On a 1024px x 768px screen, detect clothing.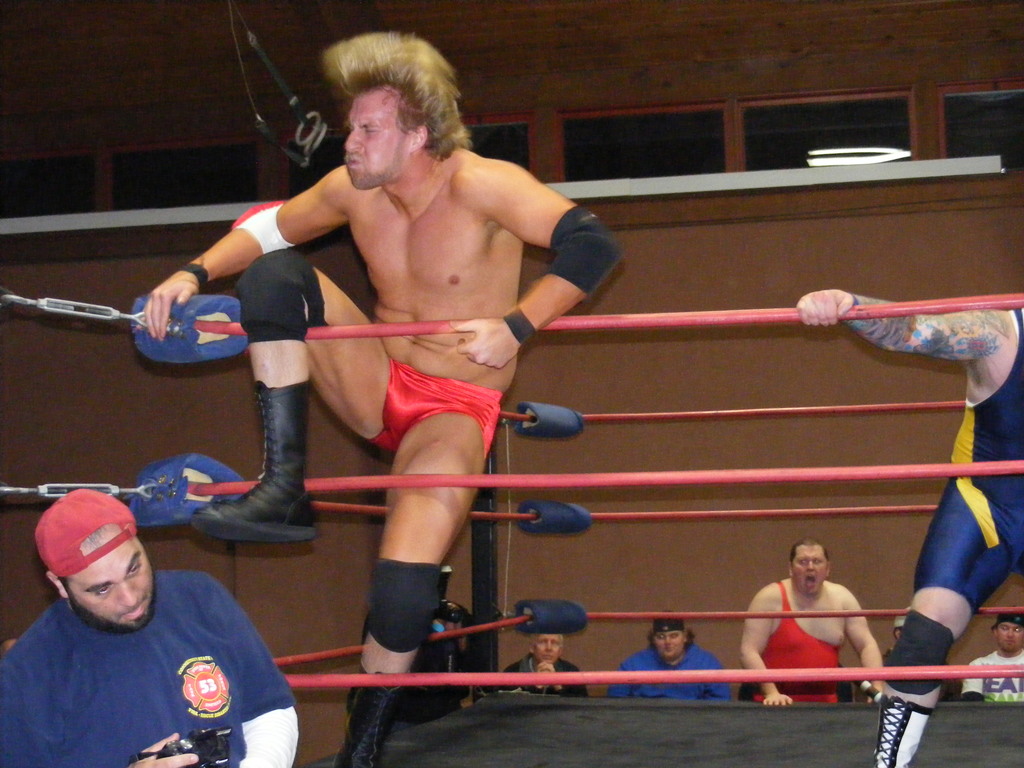
x1=918, y1=312, x2=1022, y2=614.
